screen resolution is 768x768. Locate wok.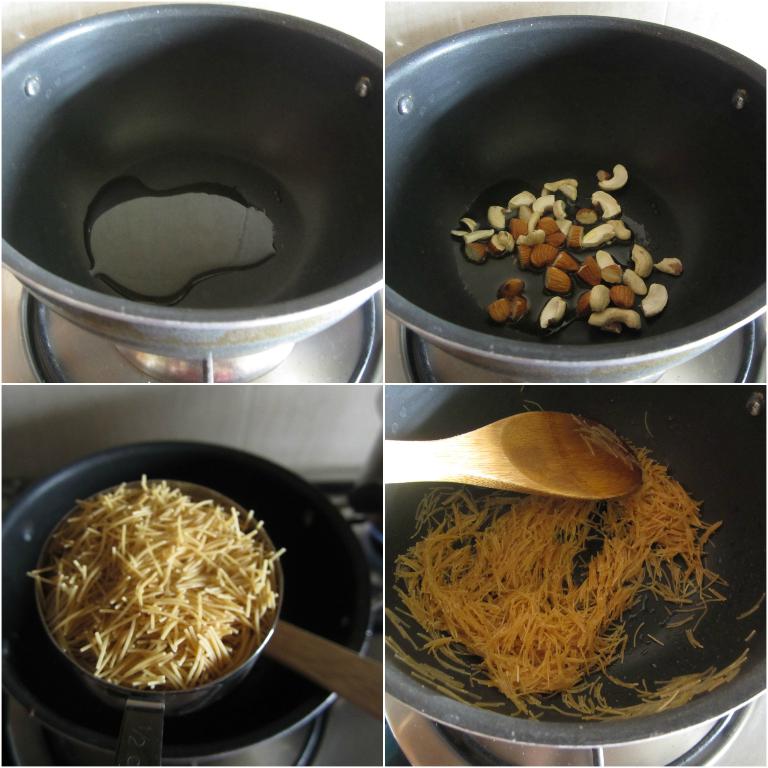
Rect(384, 390, 767, 750).
